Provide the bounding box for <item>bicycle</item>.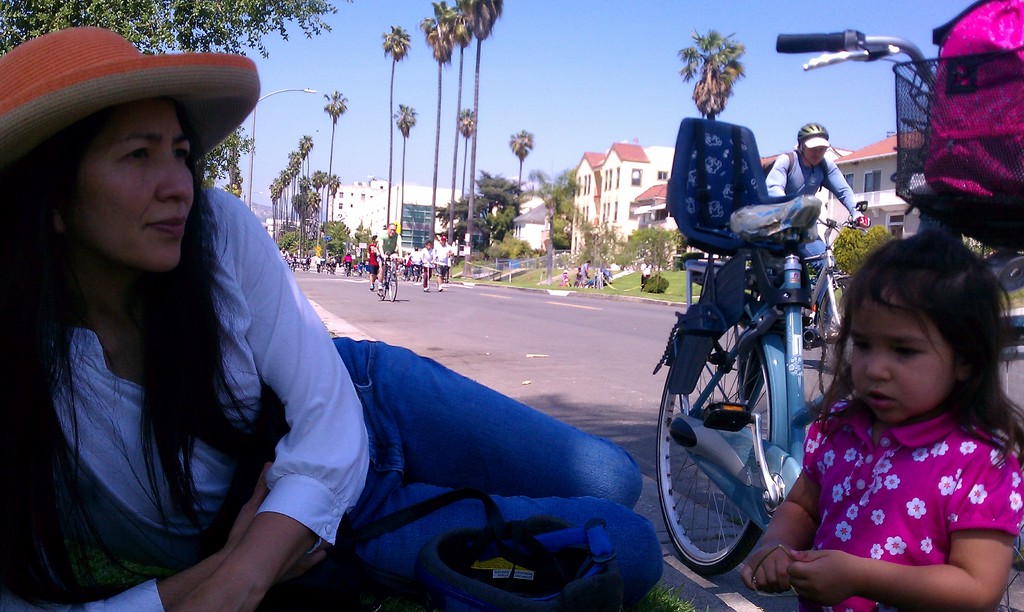
l=649, t=172, r=867, b=592.
